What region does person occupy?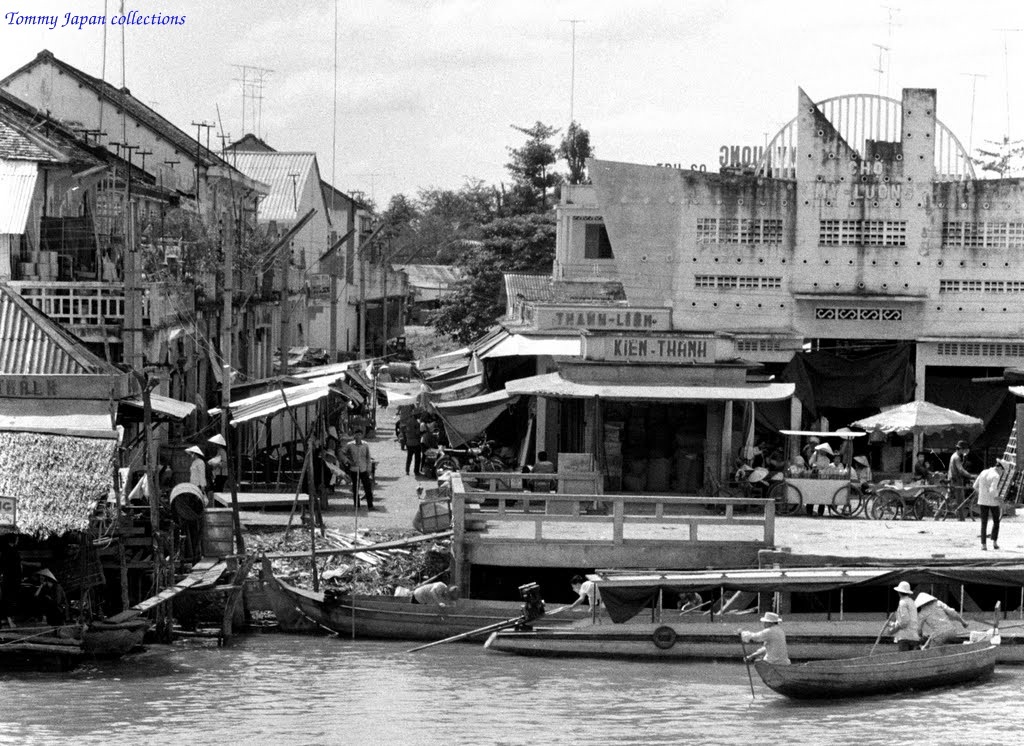
{"x1": 967, "y1": 450, "x2": 1005, "y2": 545}.
